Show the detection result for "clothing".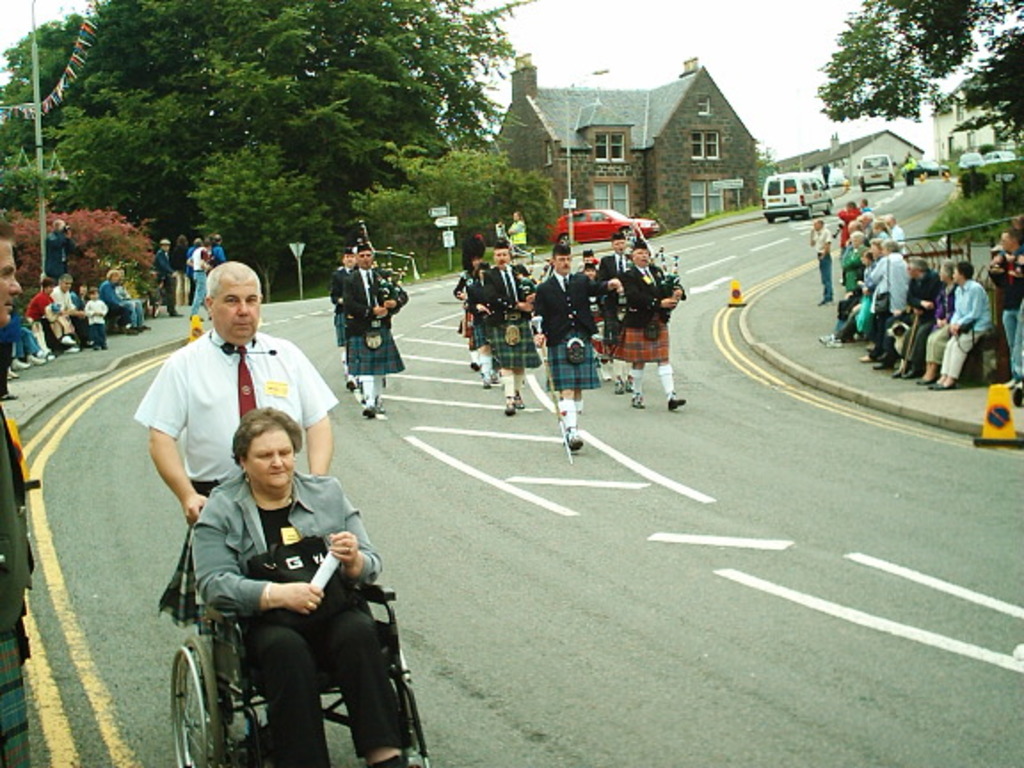
box(615, 258, 686, 366).
